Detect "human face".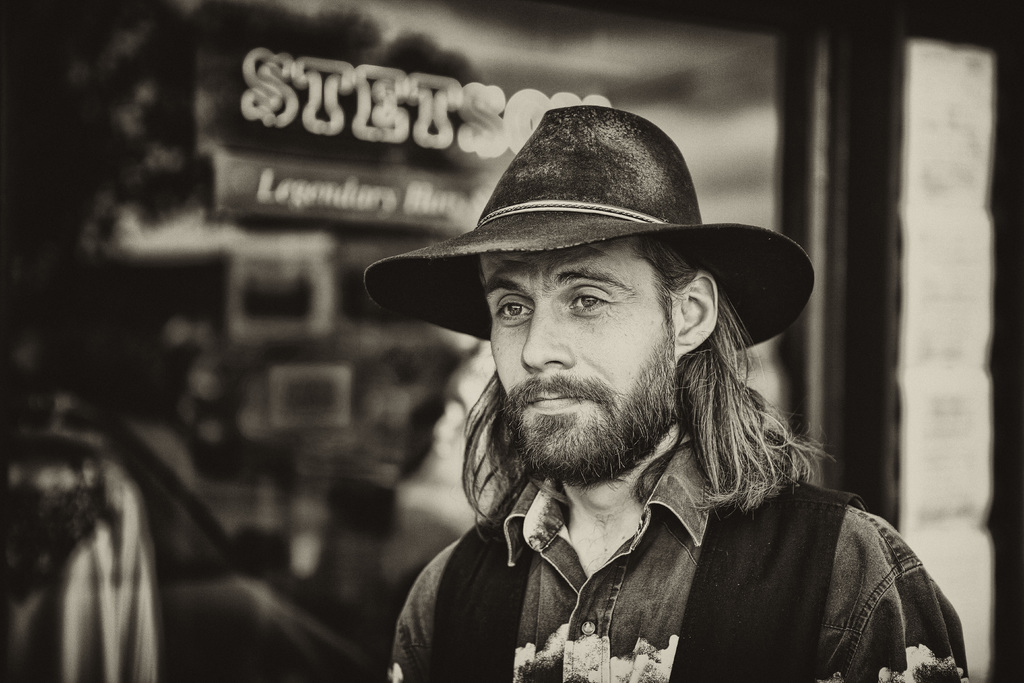
Detected at bbox=[480, 239, 676, 488].
